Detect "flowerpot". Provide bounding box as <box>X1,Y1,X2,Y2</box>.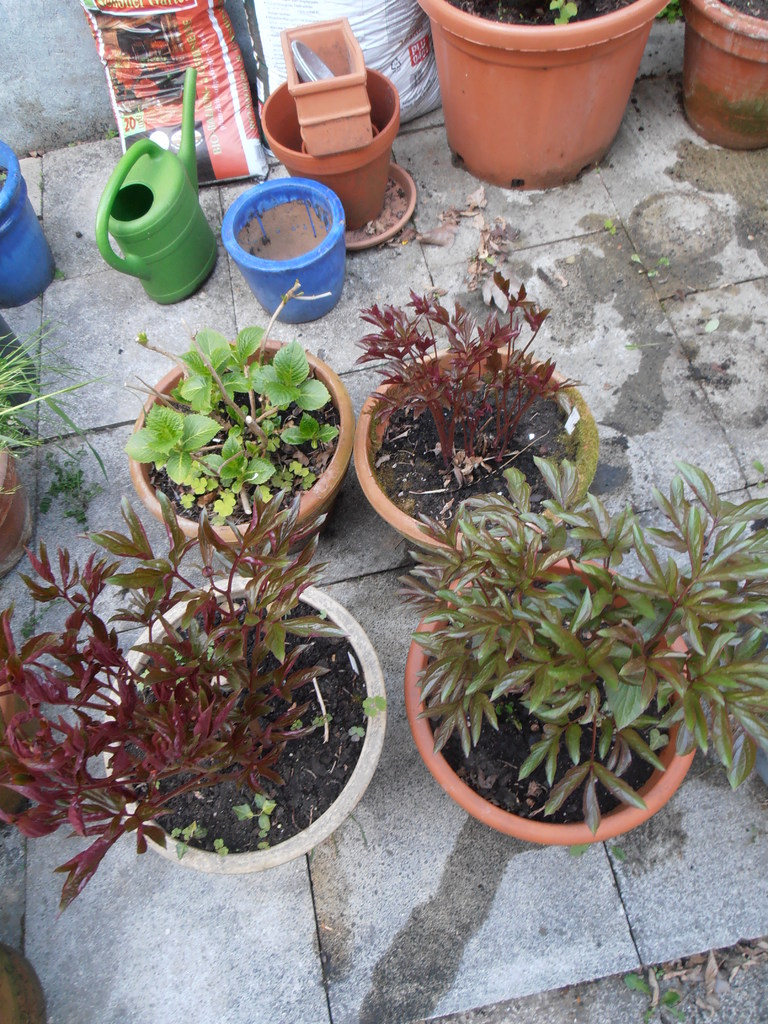
<box>0,438,37,580</box>.
